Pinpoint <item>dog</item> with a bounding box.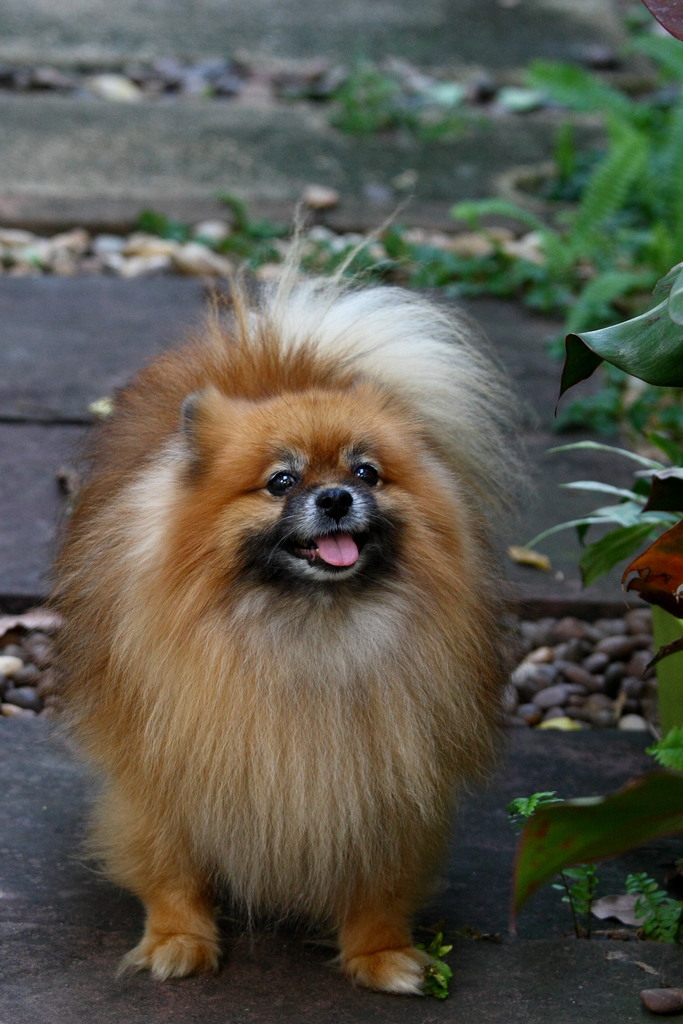
(left=47, top=211, right=540, bottom=1000).
